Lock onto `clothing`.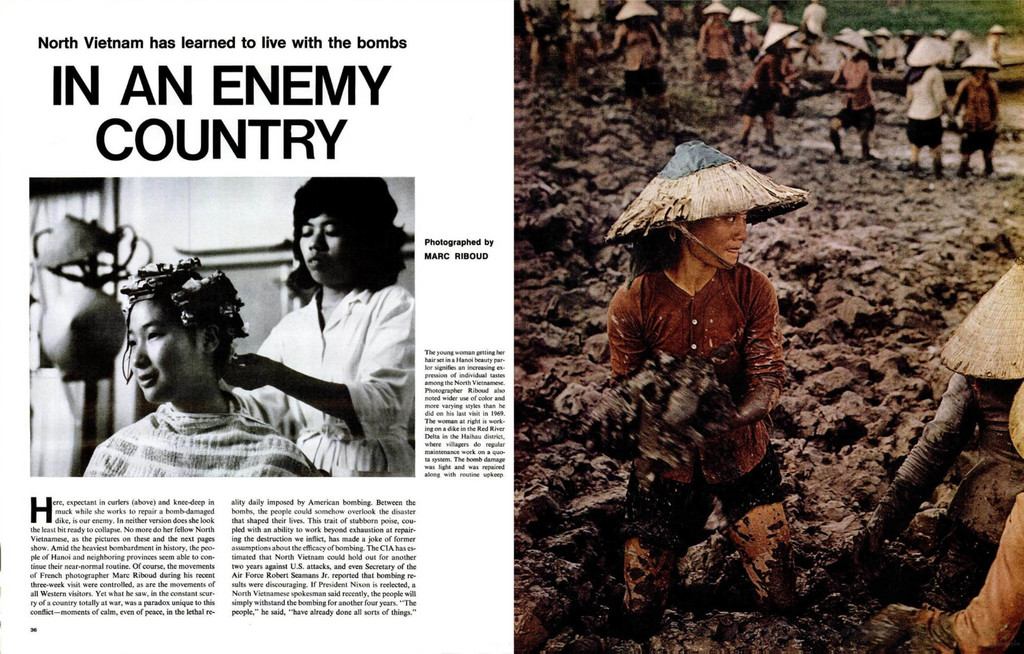
Locked: [left=602, top=259, right=799, bottom=628].
